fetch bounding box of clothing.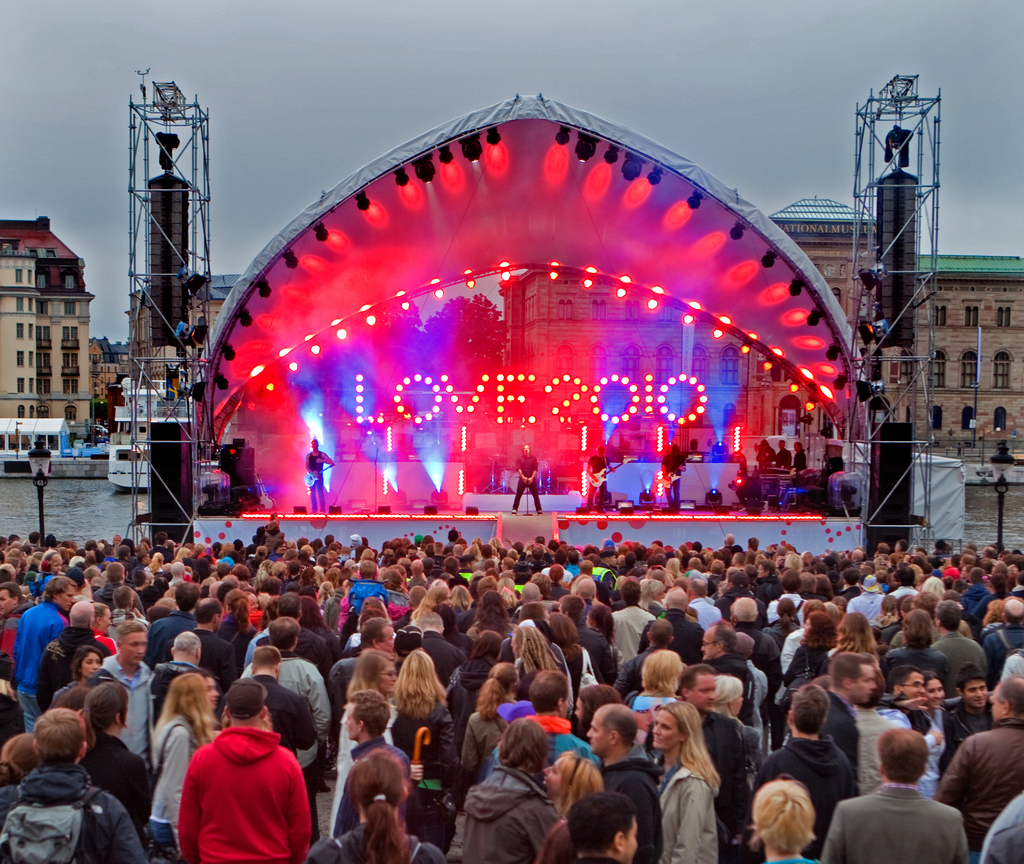
Bbox: {"left": 609, "top": 602, "right": 644, "bottom": 673}.
